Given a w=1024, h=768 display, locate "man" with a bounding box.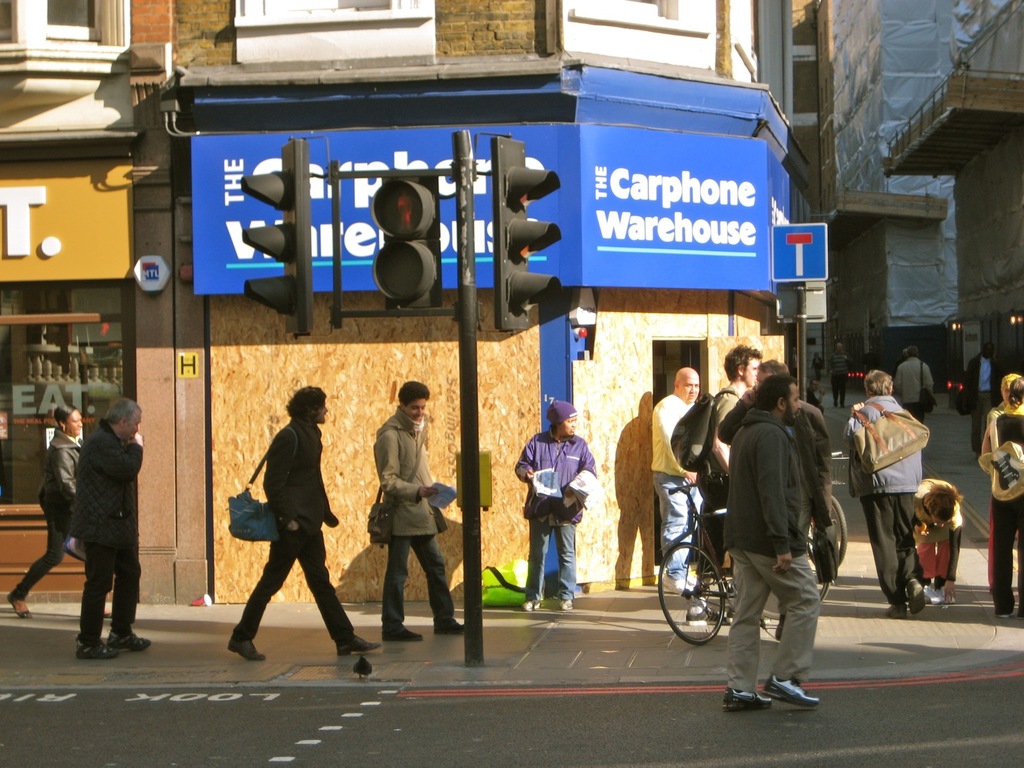
Located: <region>367, 381, 467, 642</region>.
